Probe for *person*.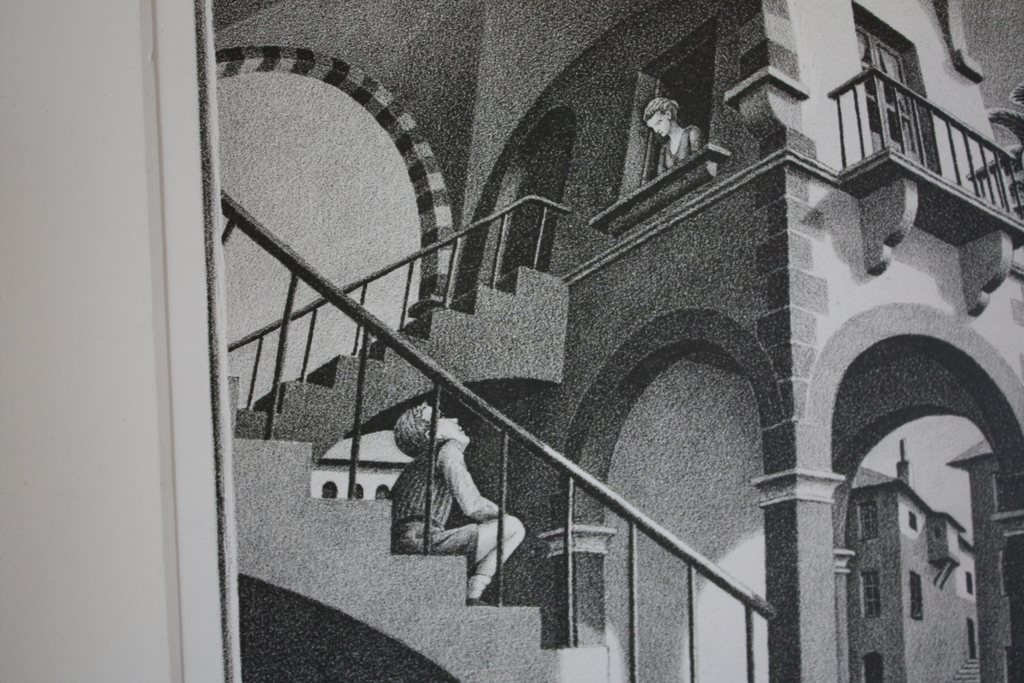
Probe result: {"x1": 636, "y1": 94, "x2": 707, "y2": 168}.
